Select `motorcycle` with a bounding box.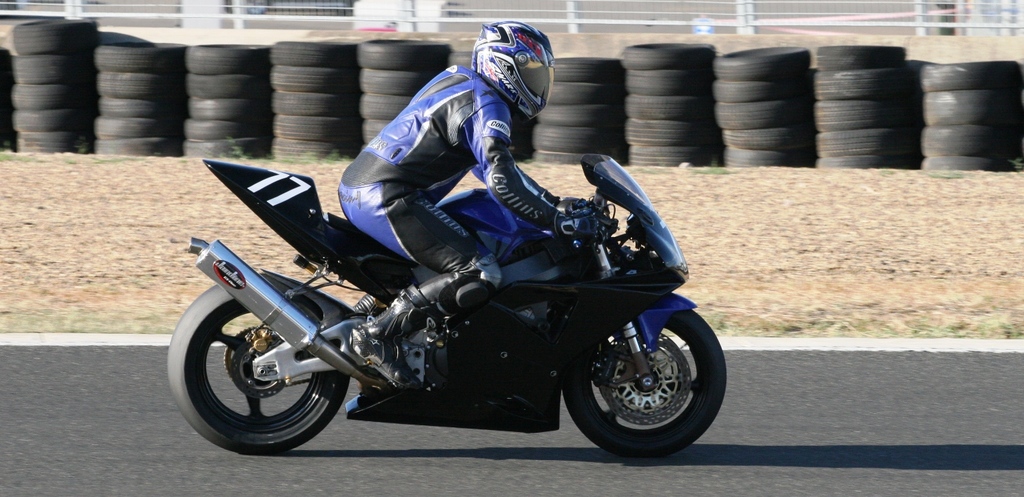
box=[173, 134, 723, 456].
